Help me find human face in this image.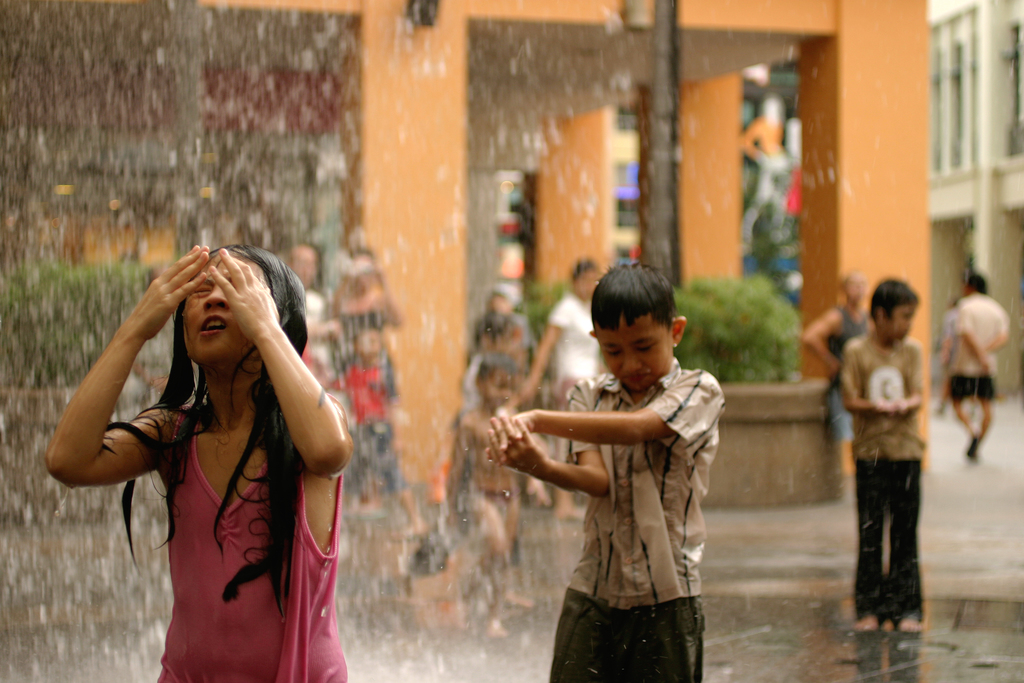
Found it: (887, 294, 917, 342).
